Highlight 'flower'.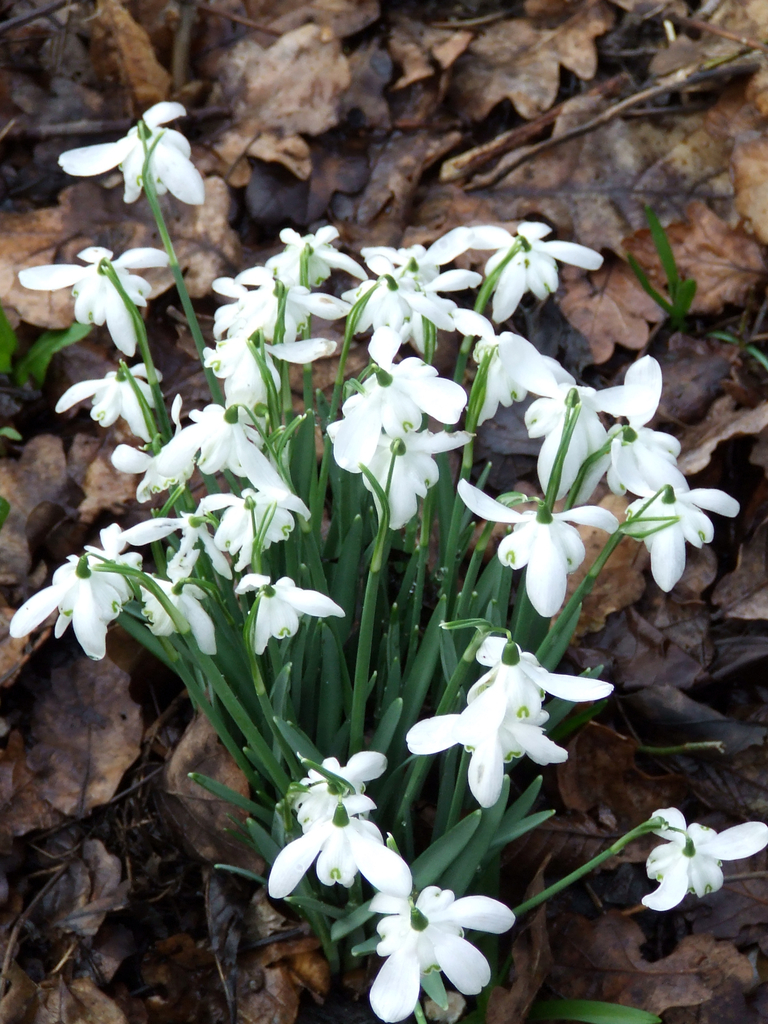
Highlighted region: 234/568/349/666.
